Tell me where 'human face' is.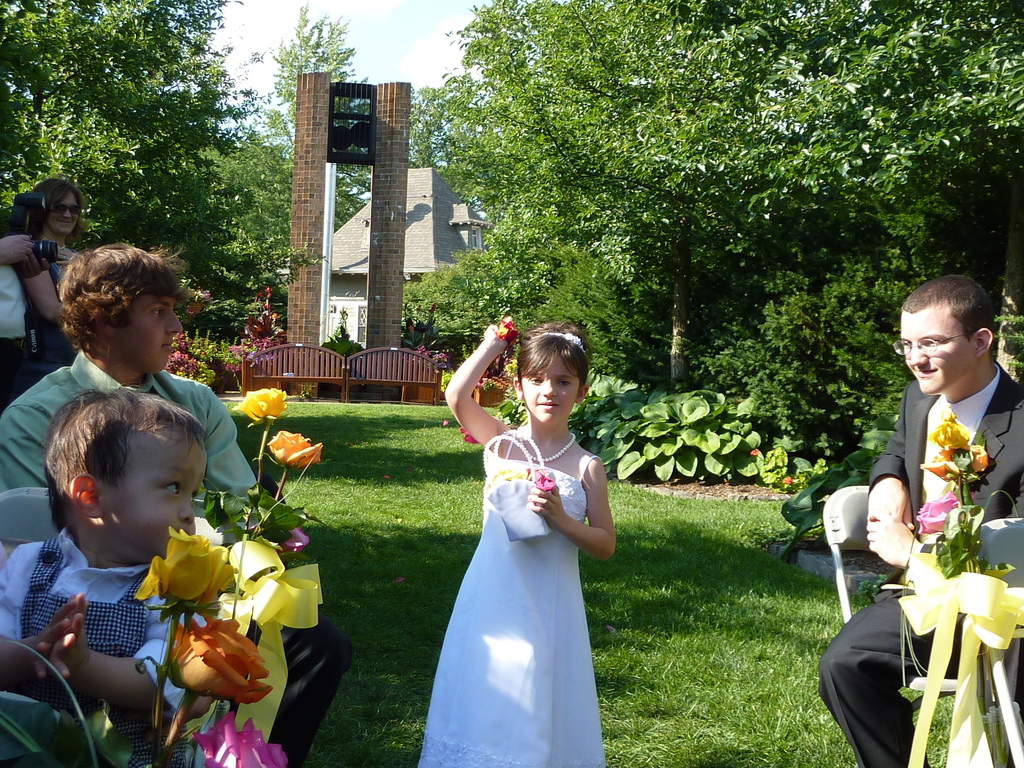
'human face' is at pyautogui.locateOnScreen(115, 442, 198, 558).
